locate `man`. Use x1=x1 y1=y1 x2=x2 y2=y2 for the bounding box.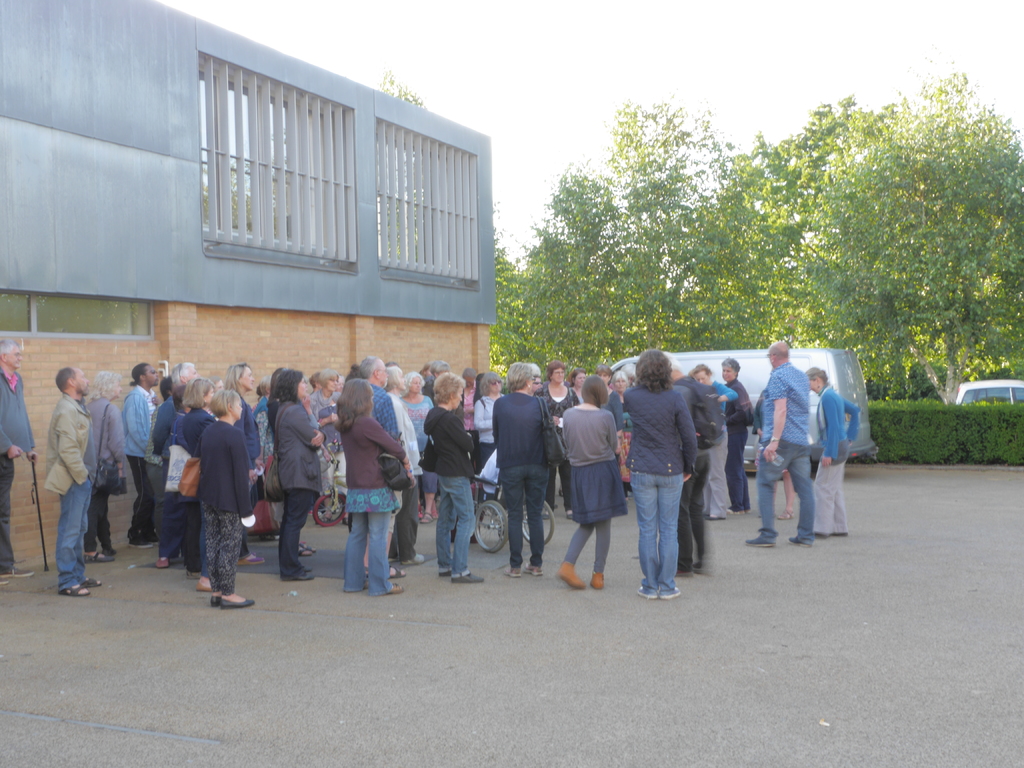
x1=42 y1=365 x2=93 y2=599.
